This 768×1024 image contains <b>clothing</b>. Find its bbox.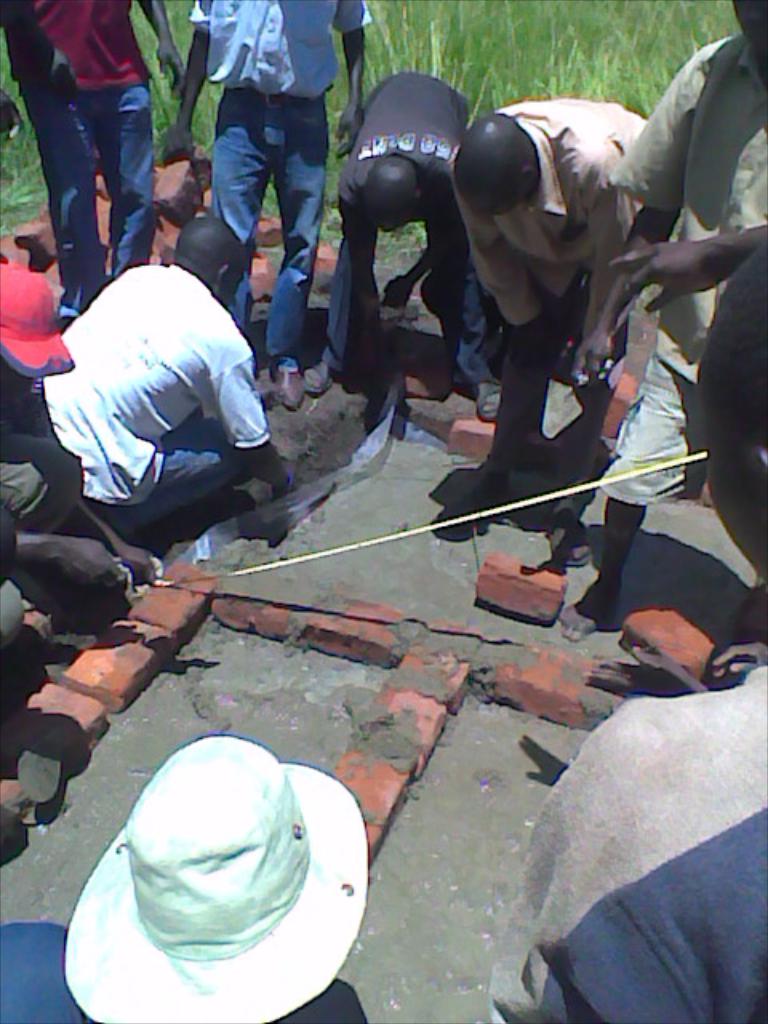
locate(182, 0, 370, 346).
